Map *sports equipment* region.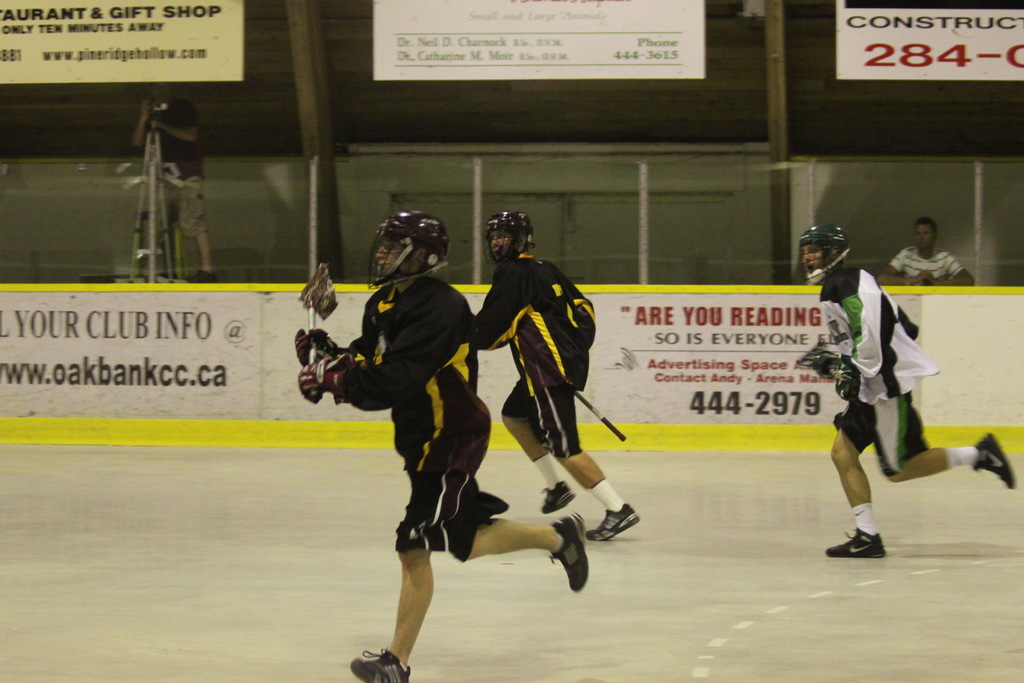
Mapped to (left=575, top=388, right=626, bottom=440).
